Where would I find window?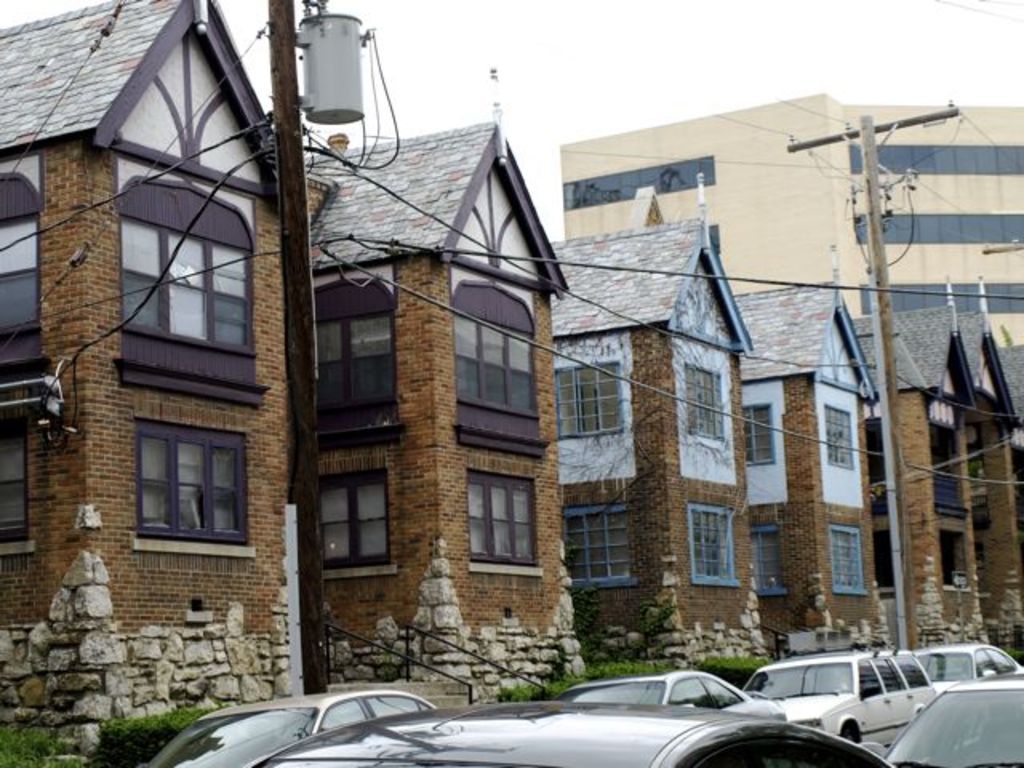
At x1=747, y1=518, x2=792, y2=597.
